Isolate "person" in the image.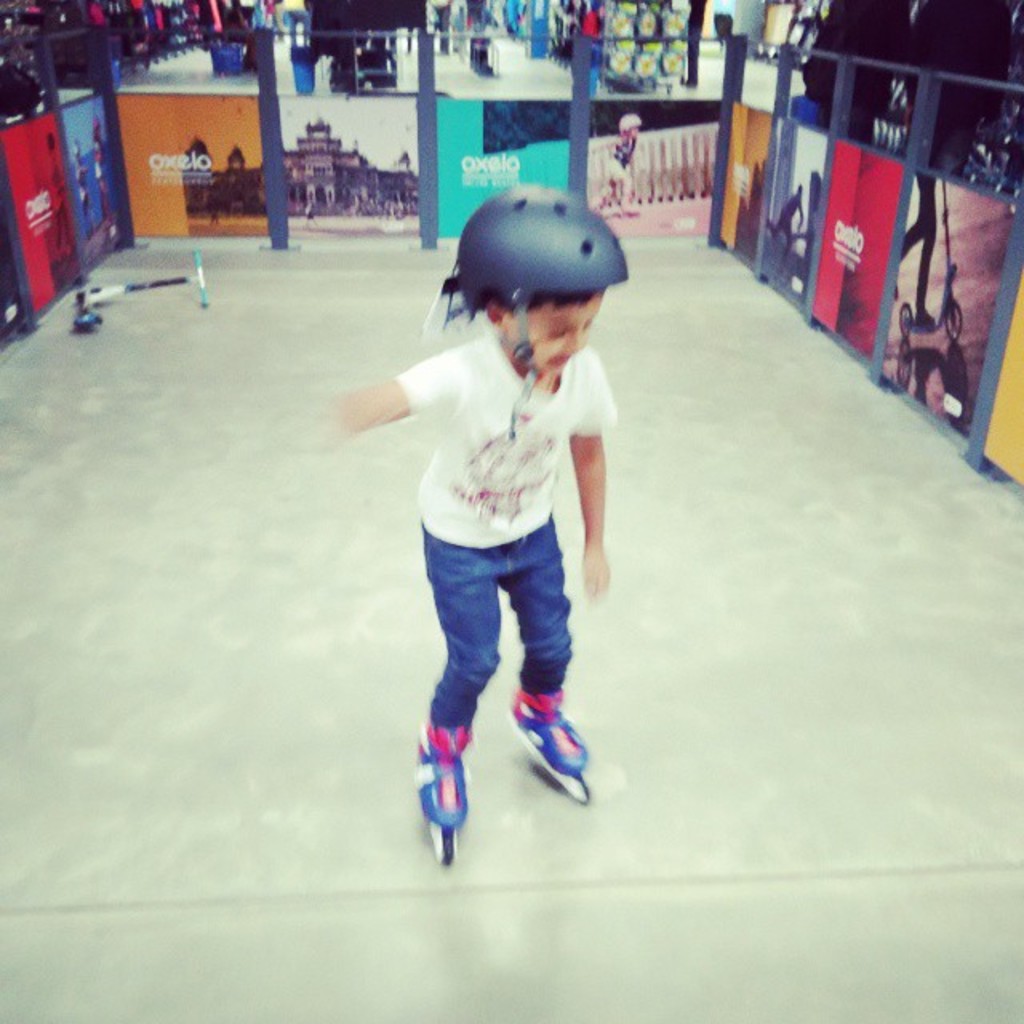
Isolated region: [x1=758, y1=186, x2=802, y2=267].
